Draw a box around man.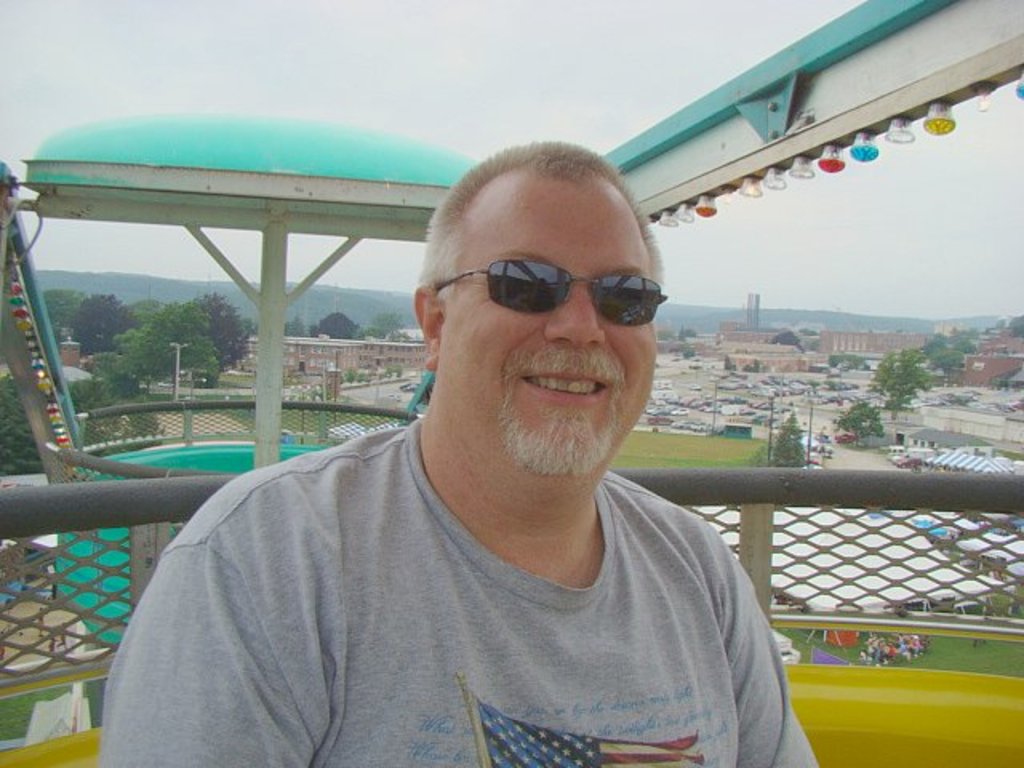
[104, 138, 824, 766].
